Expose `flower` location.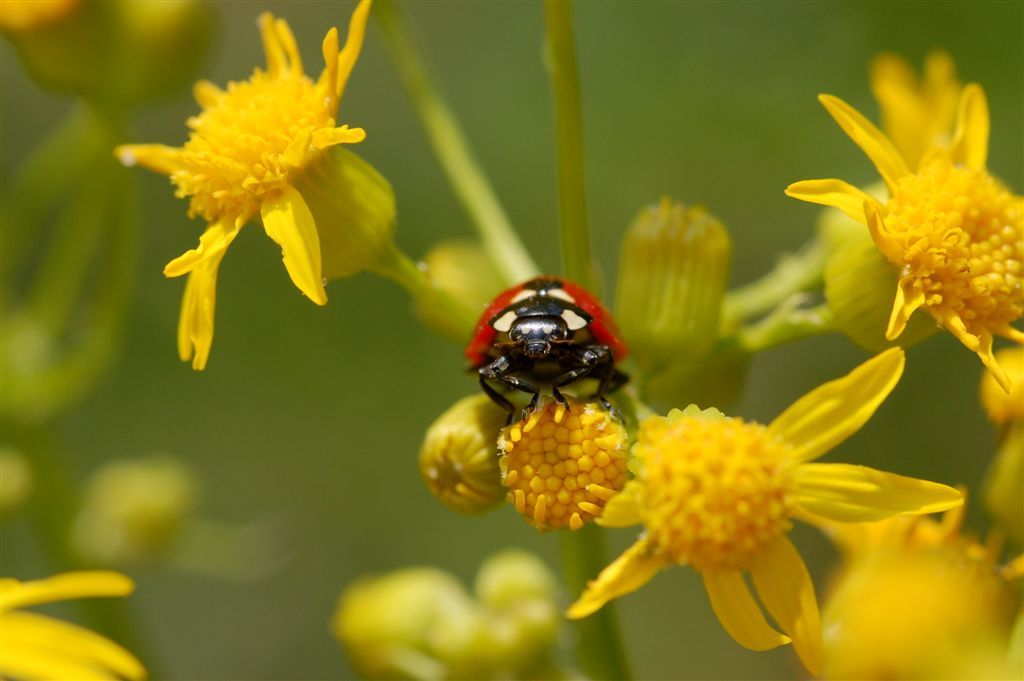
Exposed at bbox=(785, 97, 1023, 389).
